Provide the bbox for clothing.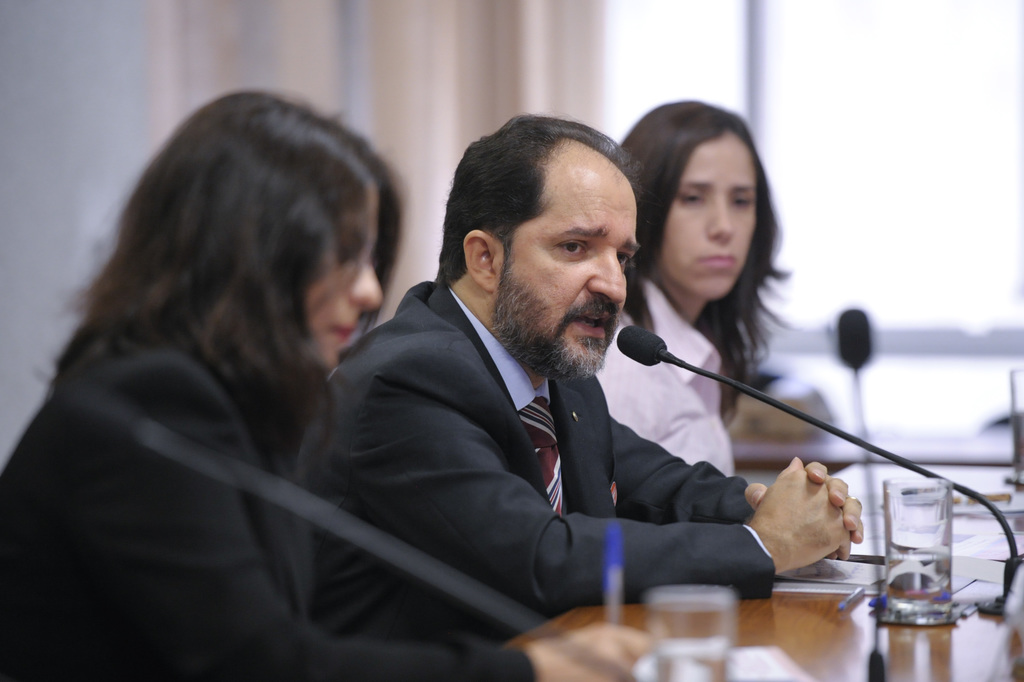
detection(183, 170, 804, 663).
